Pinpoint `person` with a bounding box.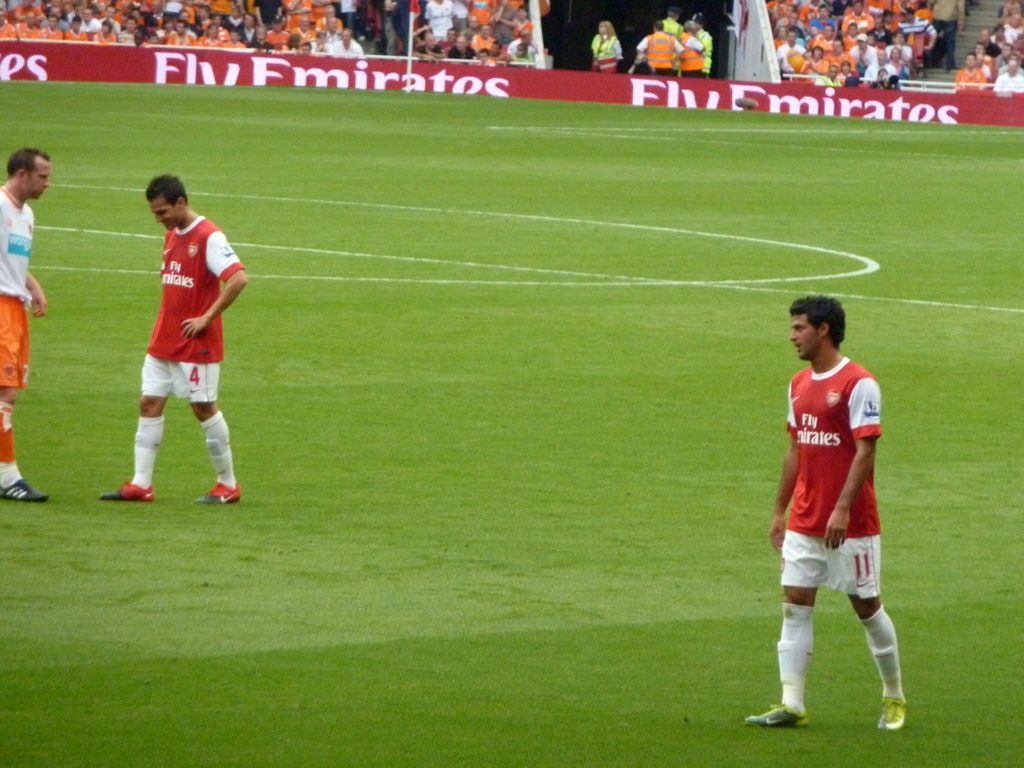
749,280,918,738.
